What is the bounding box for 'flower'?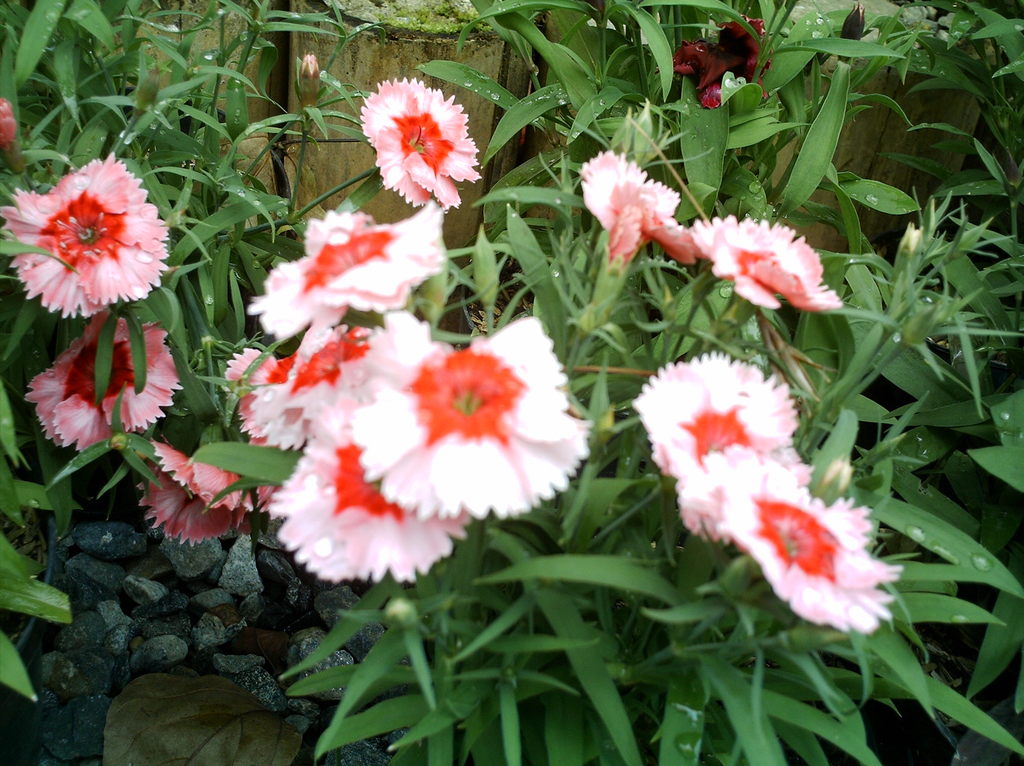
crop(19, 309, 180, 460).
